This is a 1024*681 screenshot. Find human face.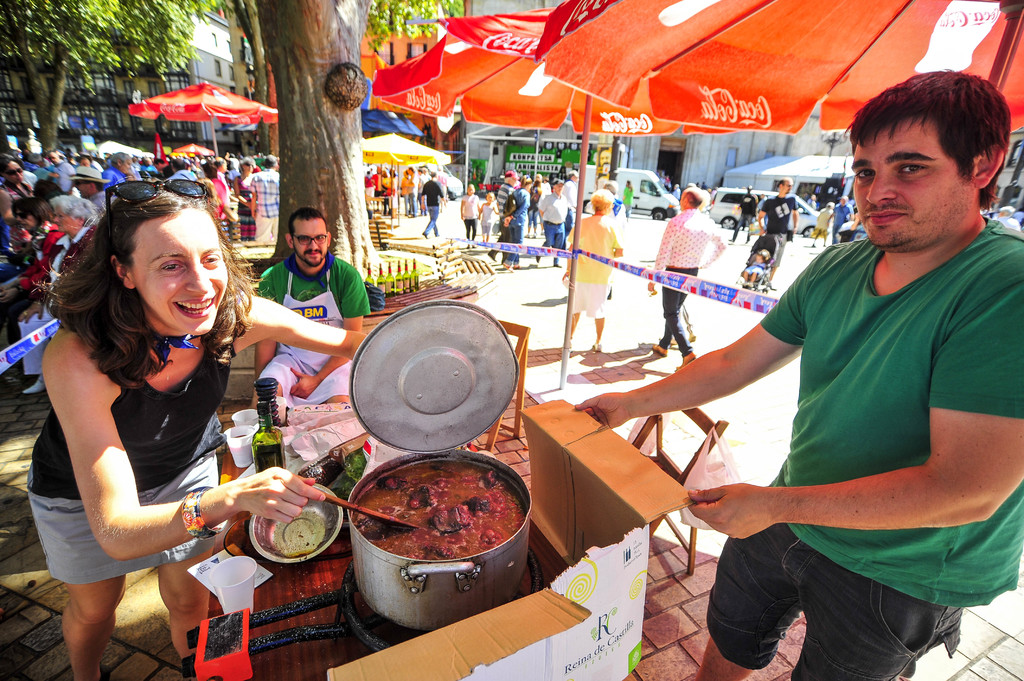
Bounding box: bbox=(75, 180, 90, 195).
